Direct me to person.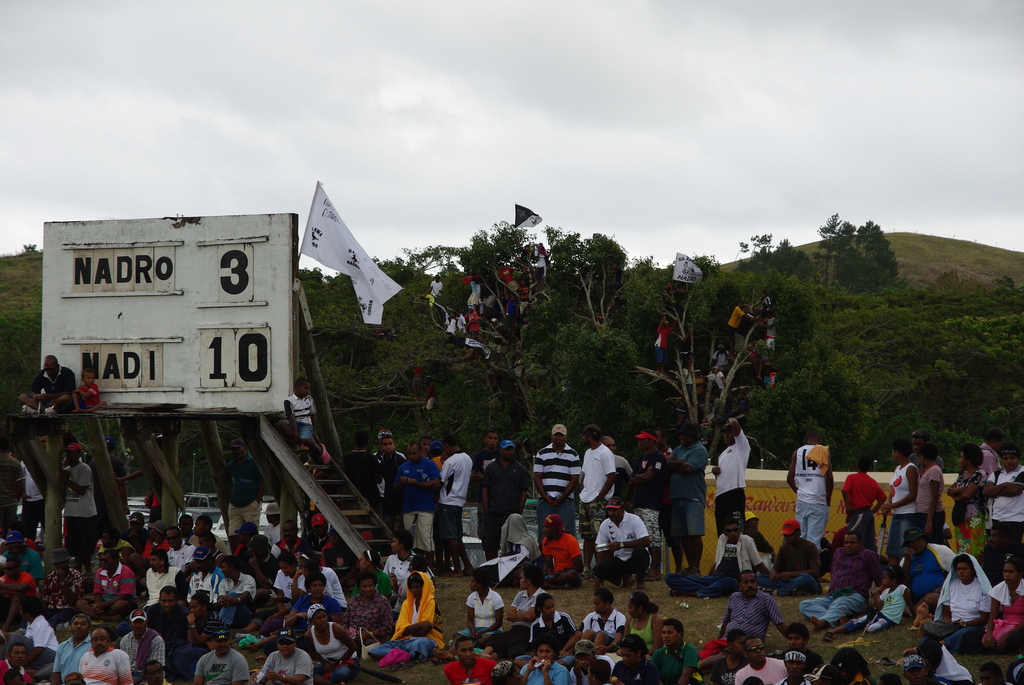
Direction: 531 508 586 589.
